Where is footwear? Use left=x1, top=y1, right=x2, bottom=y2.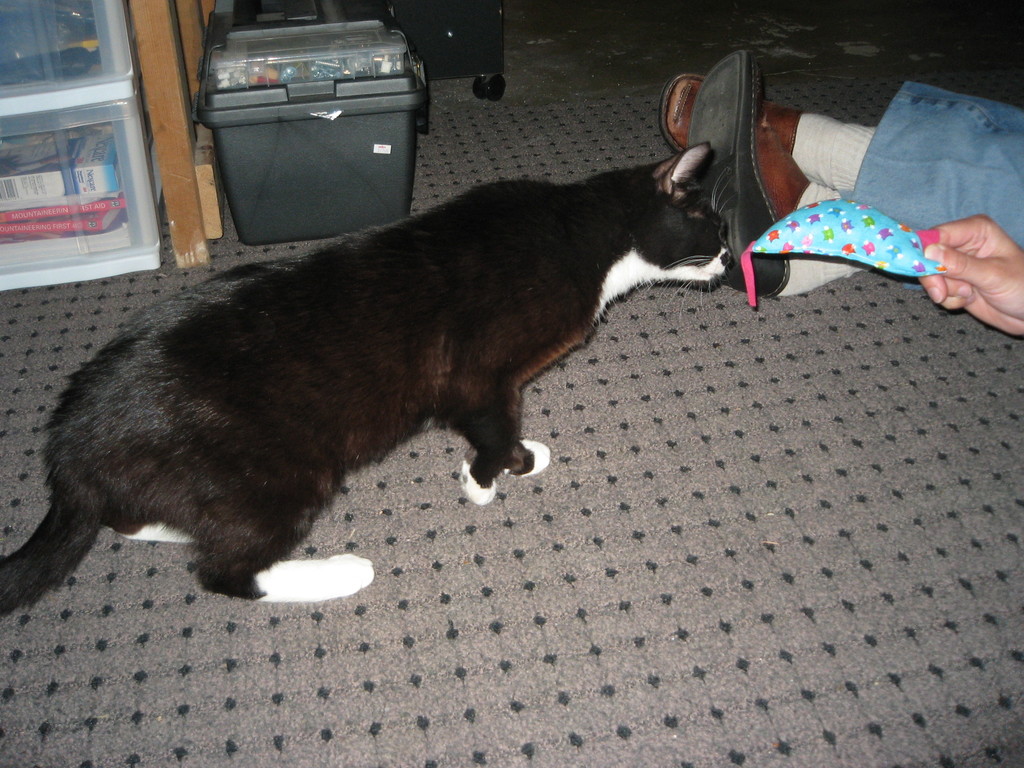
left=688, top=45, right=815, bottom=293.
